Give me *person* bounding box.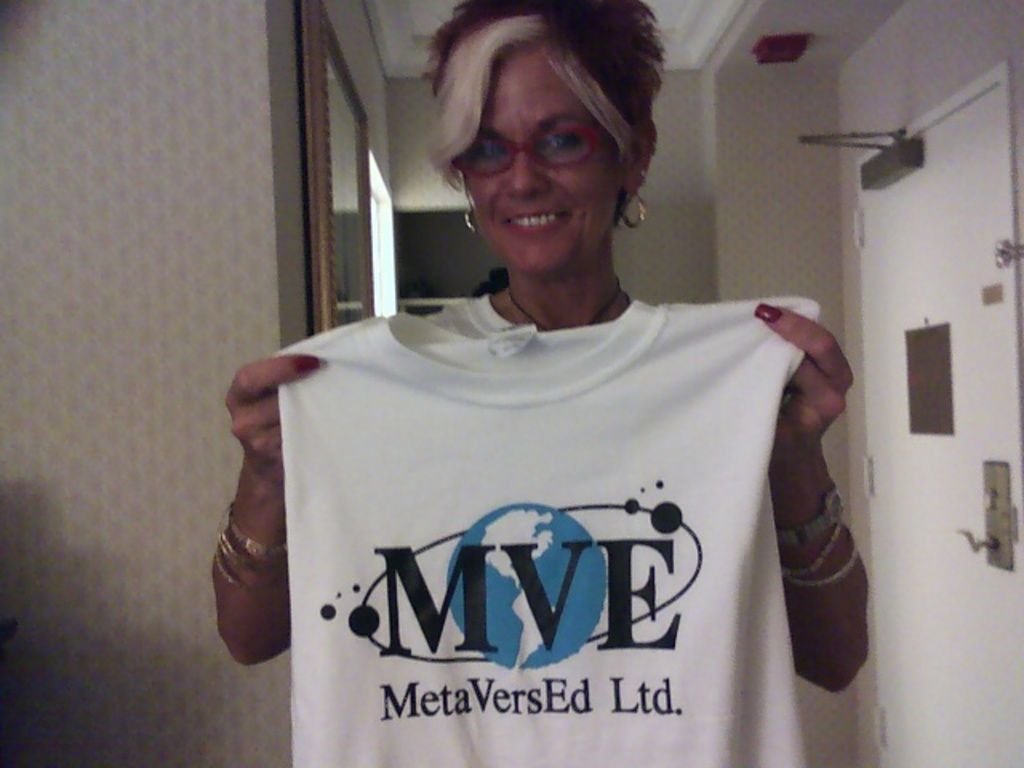
[206, 0, 870, 766].
